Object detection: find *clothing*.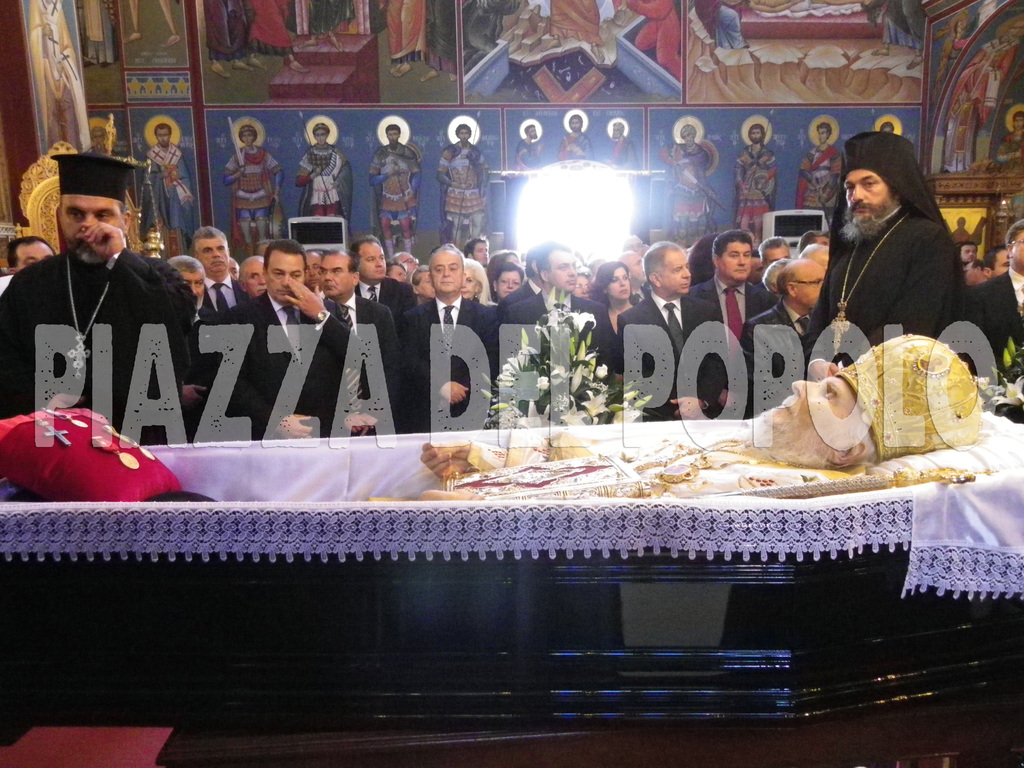
(807, 156, 969, 356).
